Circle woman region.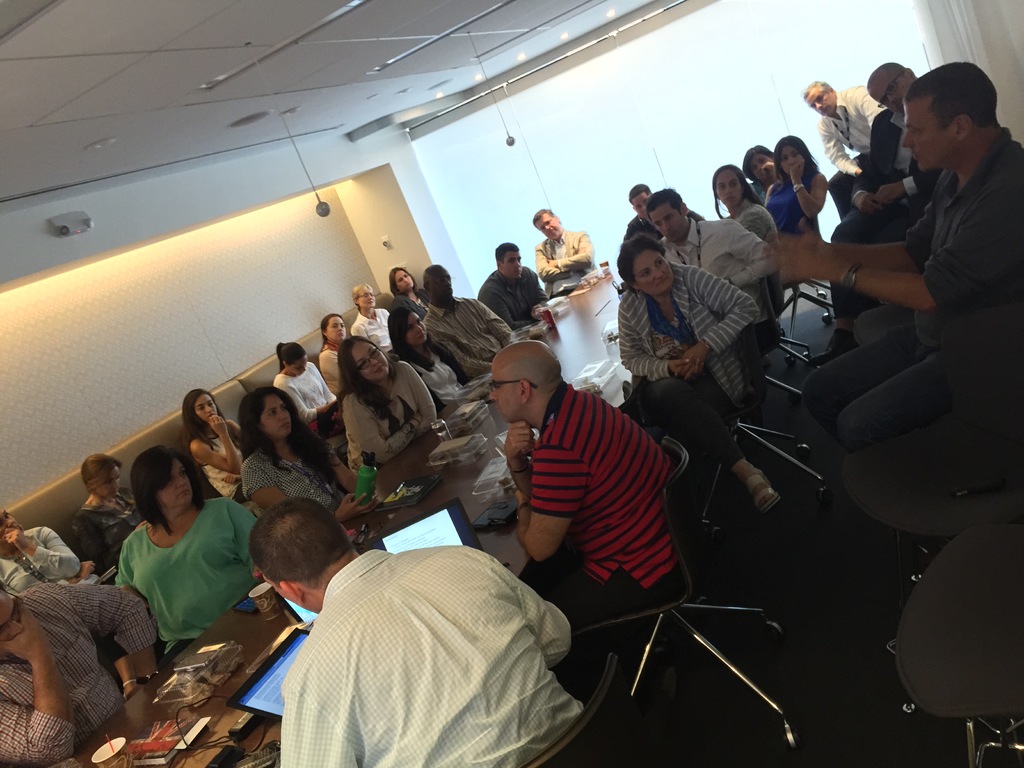
Region: <box>178,387,255,515</box>.
